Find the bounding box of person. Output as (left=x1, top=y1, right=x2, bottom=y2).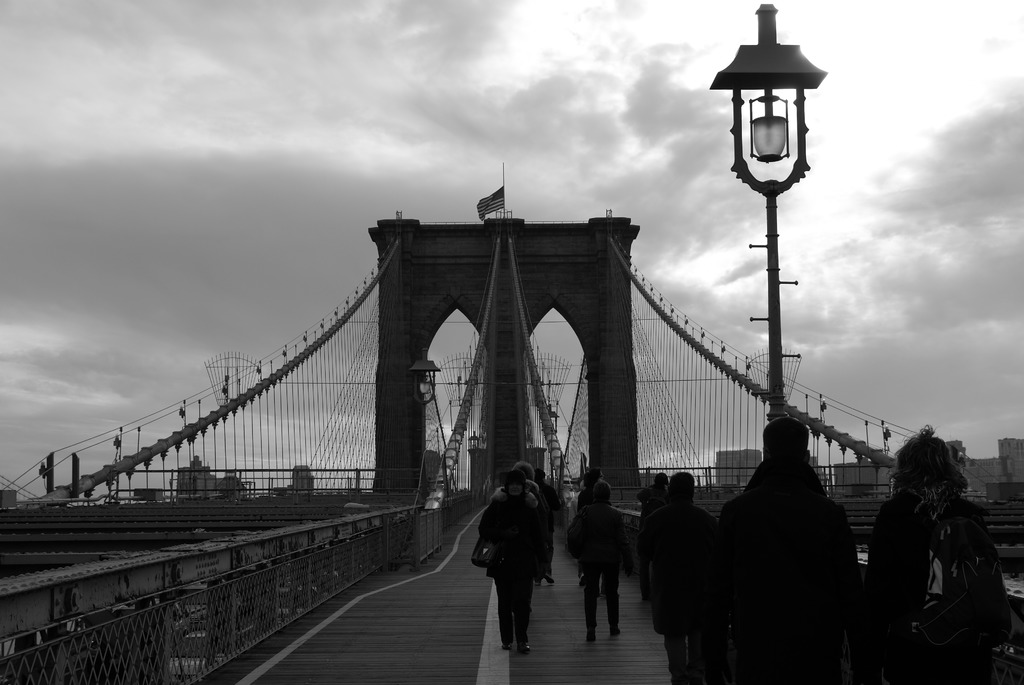
(left=637, top=459, right=666, bottom=549).
